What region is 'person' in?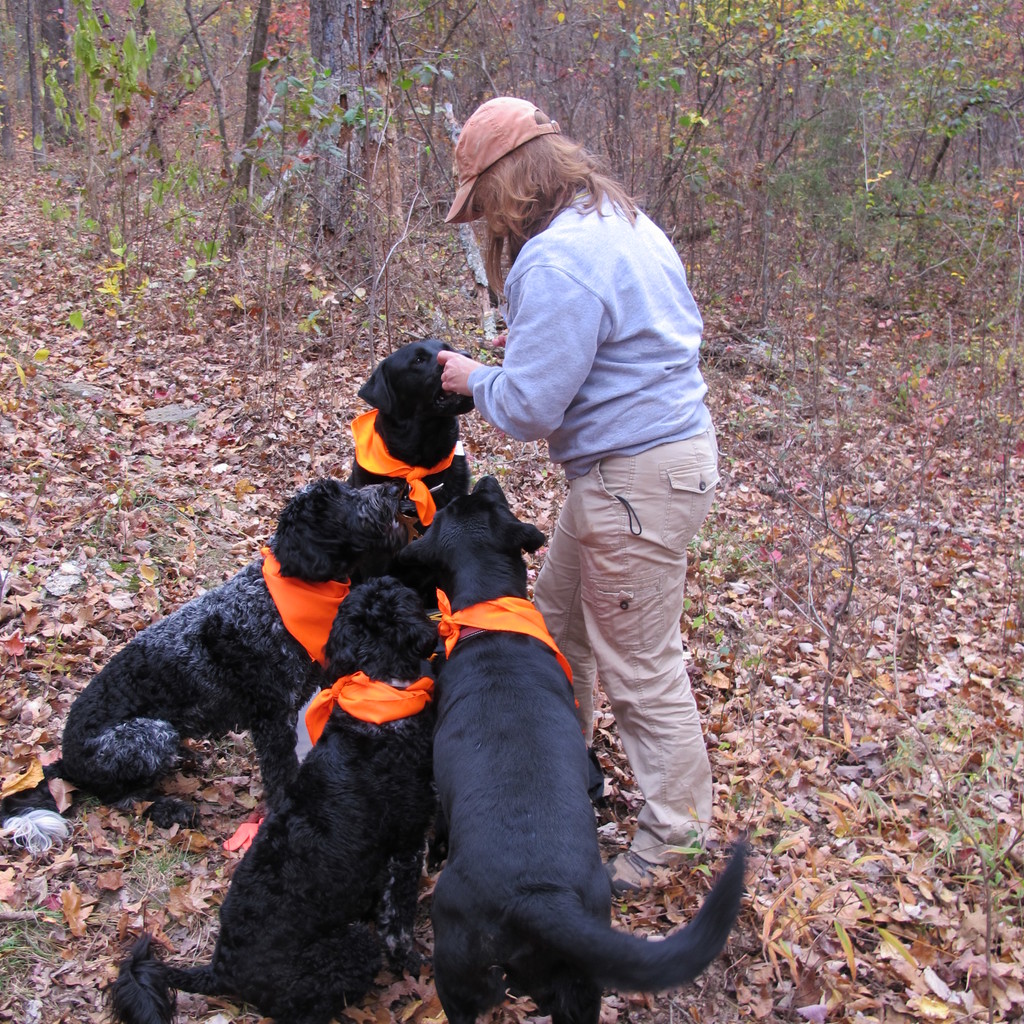
crop(432, 90, 723, 899).
